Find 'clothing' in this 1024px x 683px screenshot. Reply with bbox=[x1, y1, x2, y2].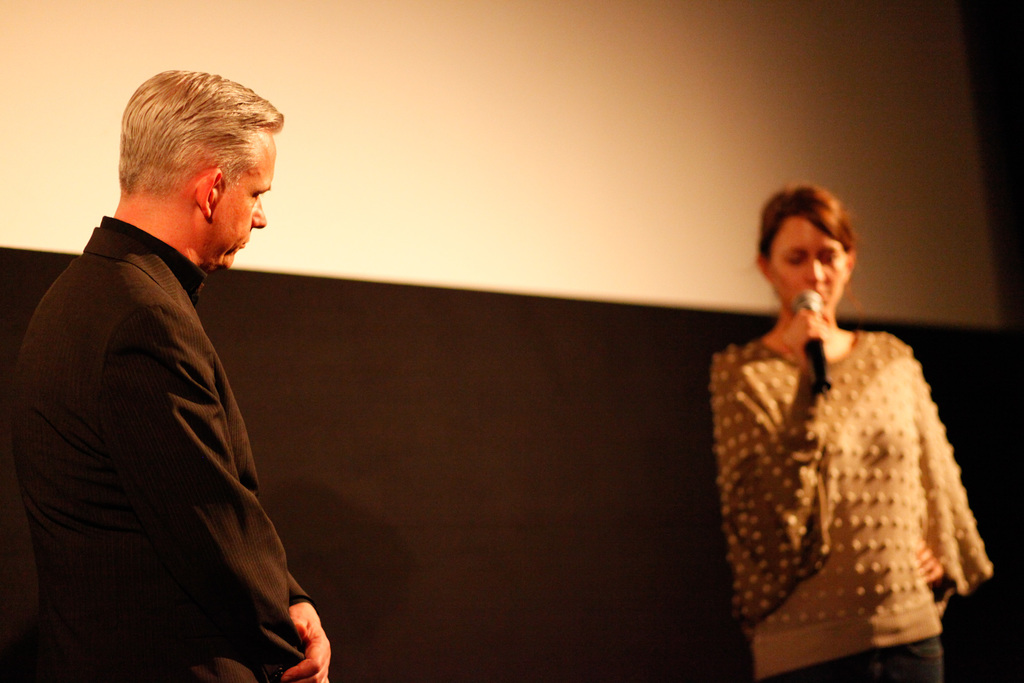
bbox=[694, 304, 1003, 682].
